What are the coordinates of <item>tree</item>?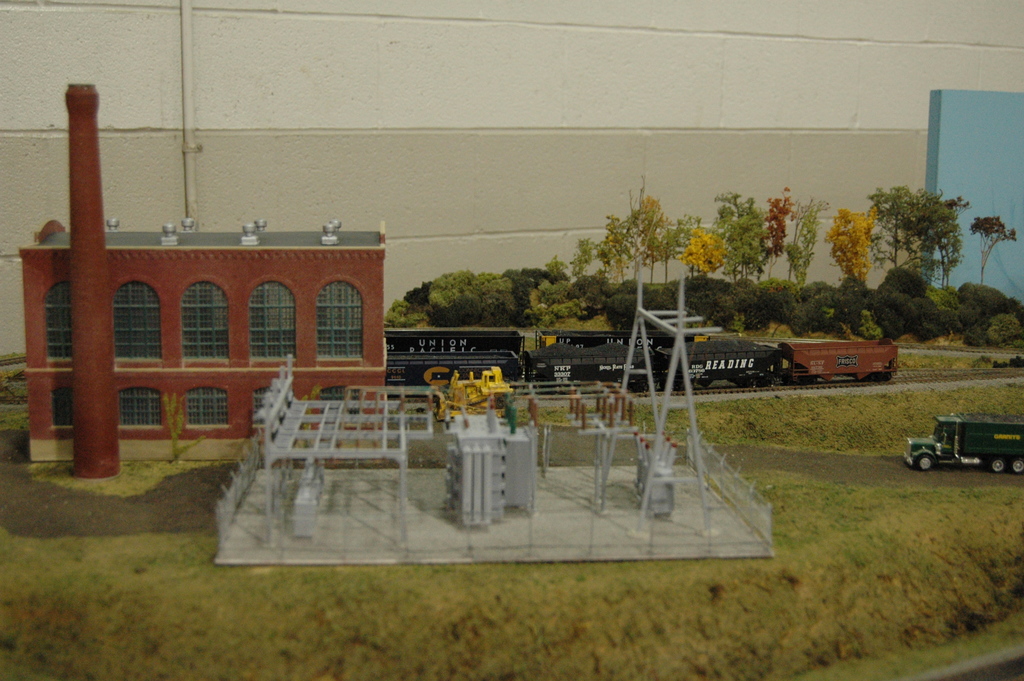
locate(876, 266, 931, 316).
